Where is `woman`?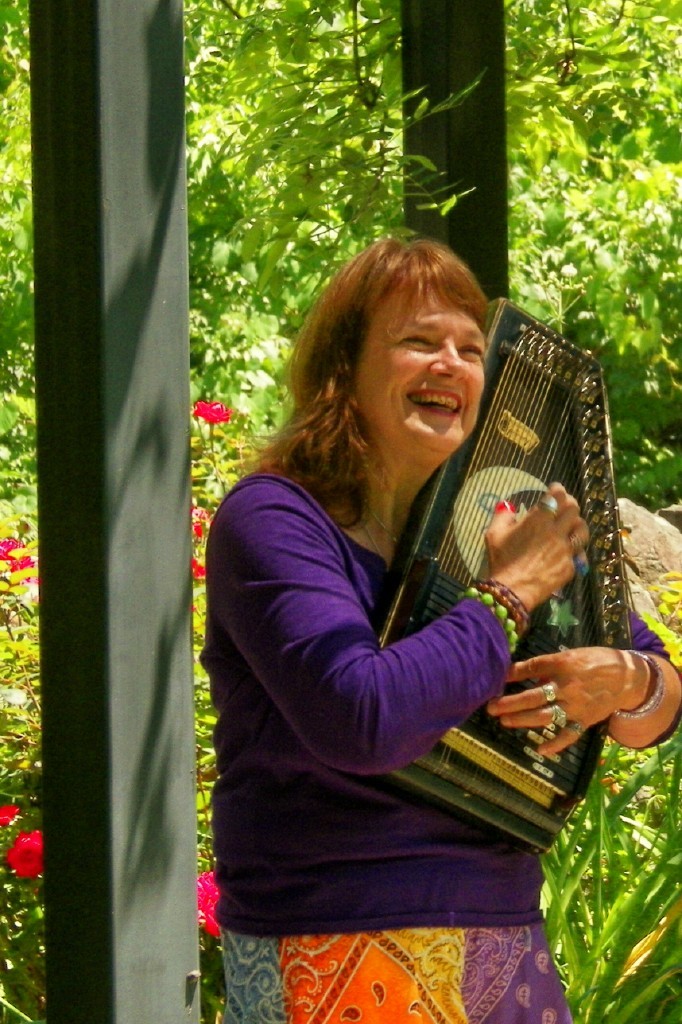
x1=202 y1=186 x2=596 y2=1016.
